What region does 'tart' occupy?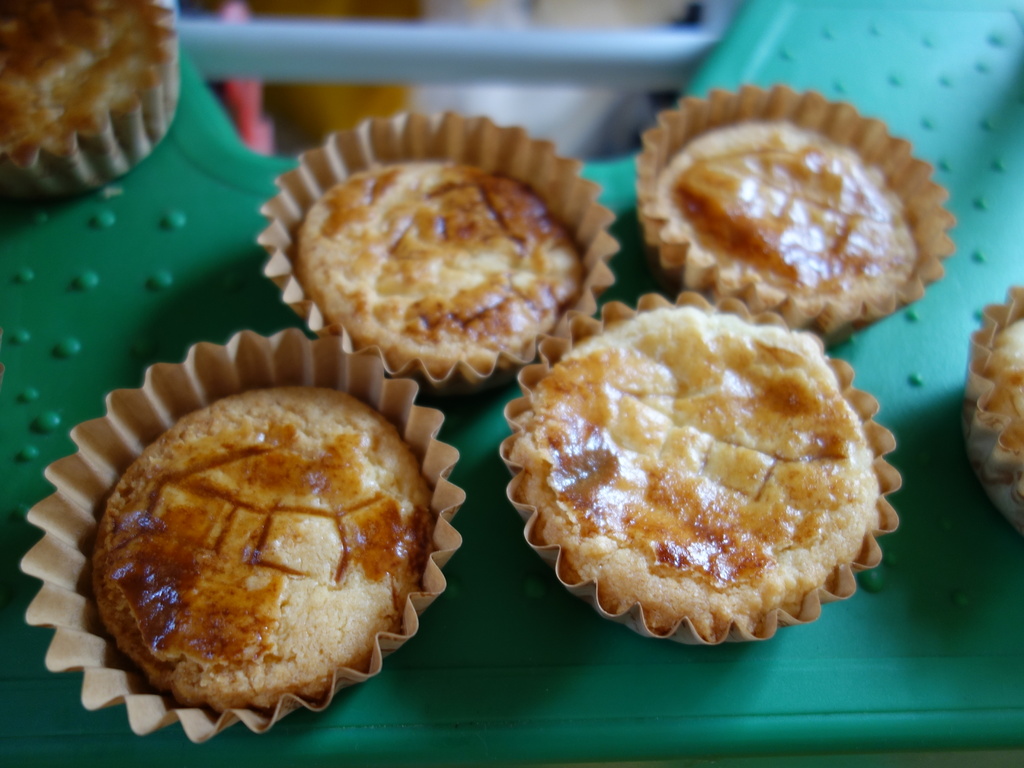
{"x1": 983, "y1": 305, "x2": 1023, "y2": 519}.
